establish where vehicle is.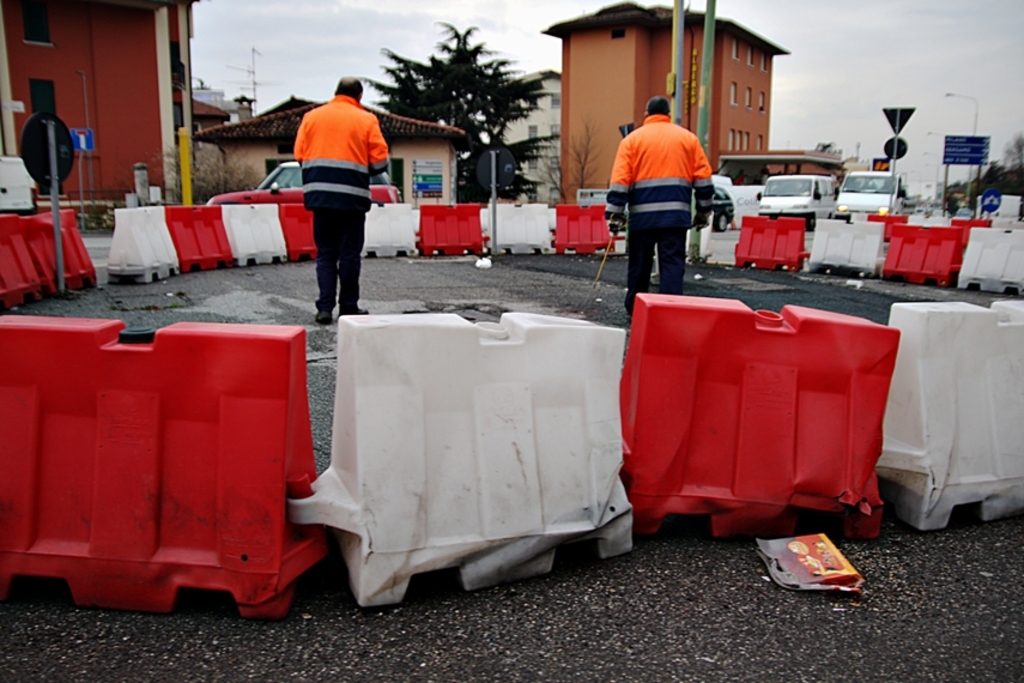
Established at (758,173,841,234).
